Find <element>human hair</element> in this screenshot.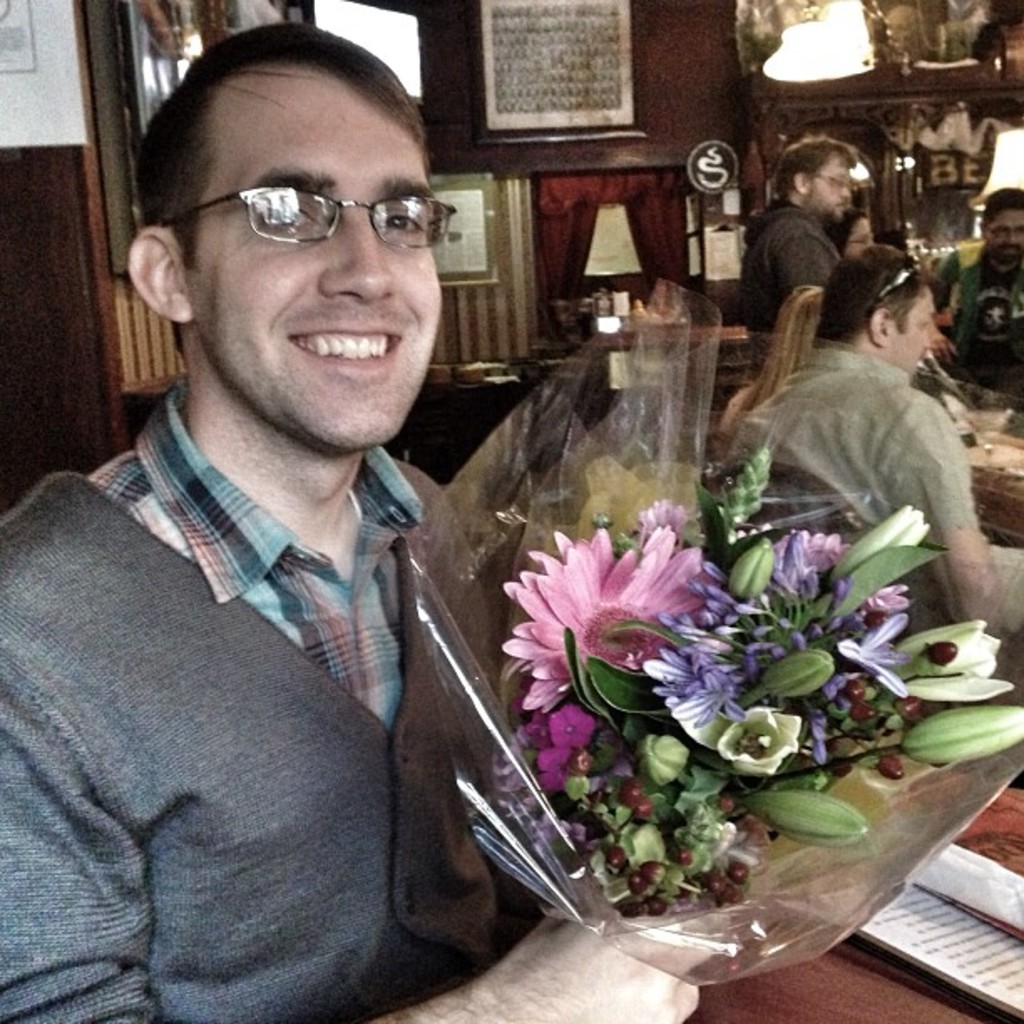
The bounding box for <element>human hair</element> is pyautogui.locateOnScreen(771, 131, 860, 204).
